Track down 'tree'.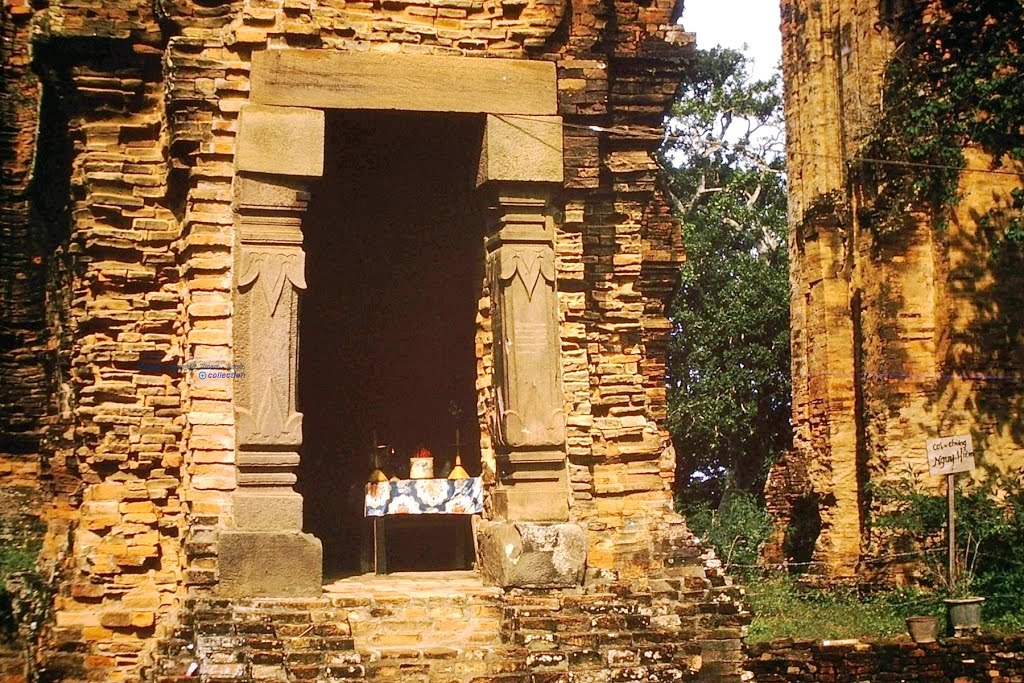
Tracked to Rect(661, 53, 827, 573).
